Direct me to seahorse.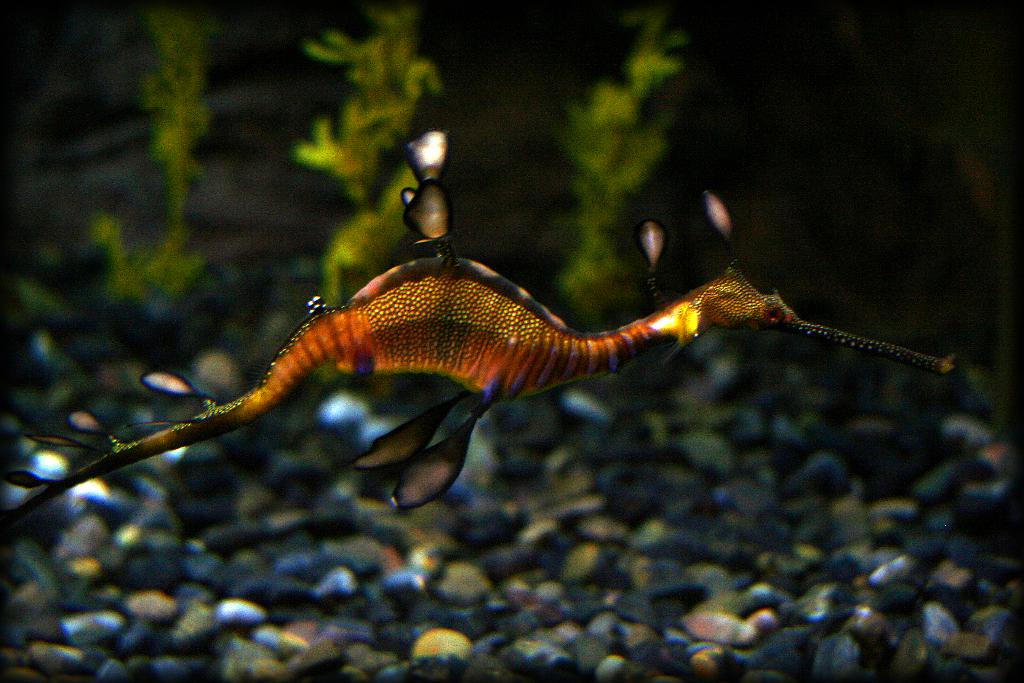
Direction: 0, 124, 964, 522.
